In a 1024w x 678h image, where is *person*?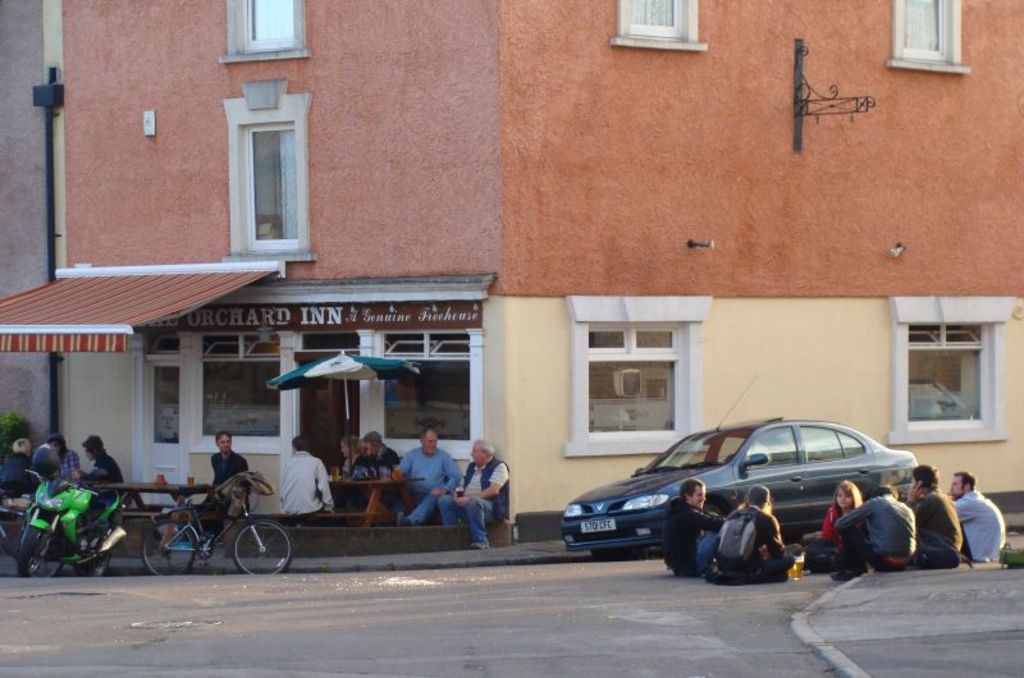
832:481:918:583.
